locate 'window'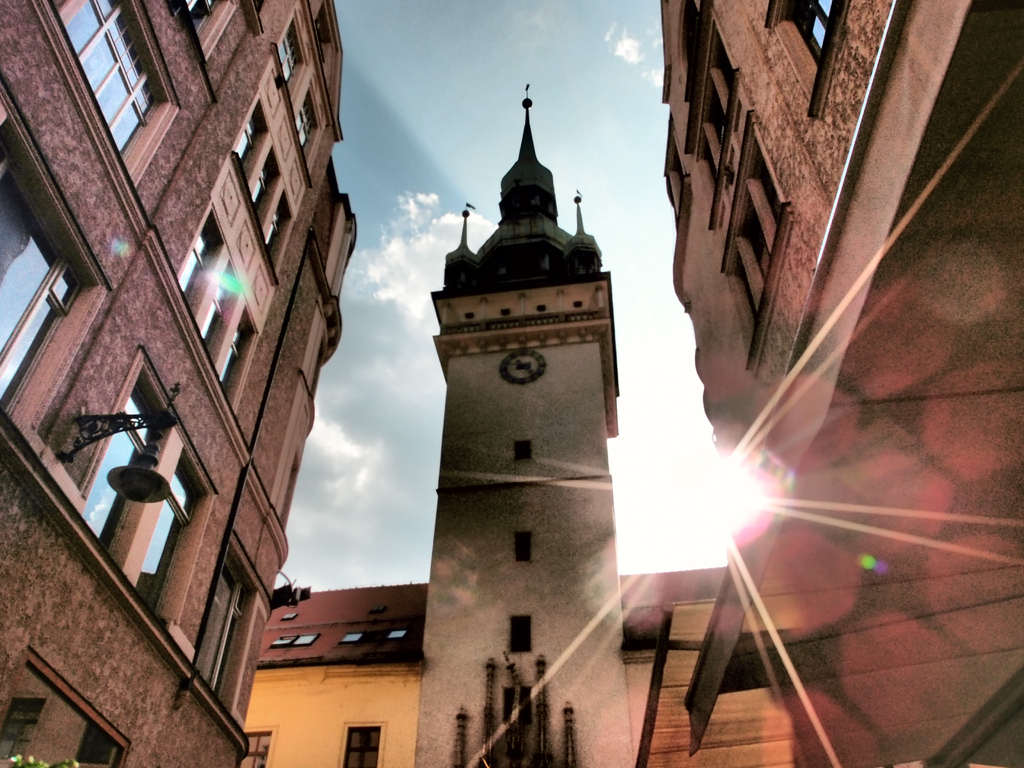
<region>280, 612, 298, 621</region>
